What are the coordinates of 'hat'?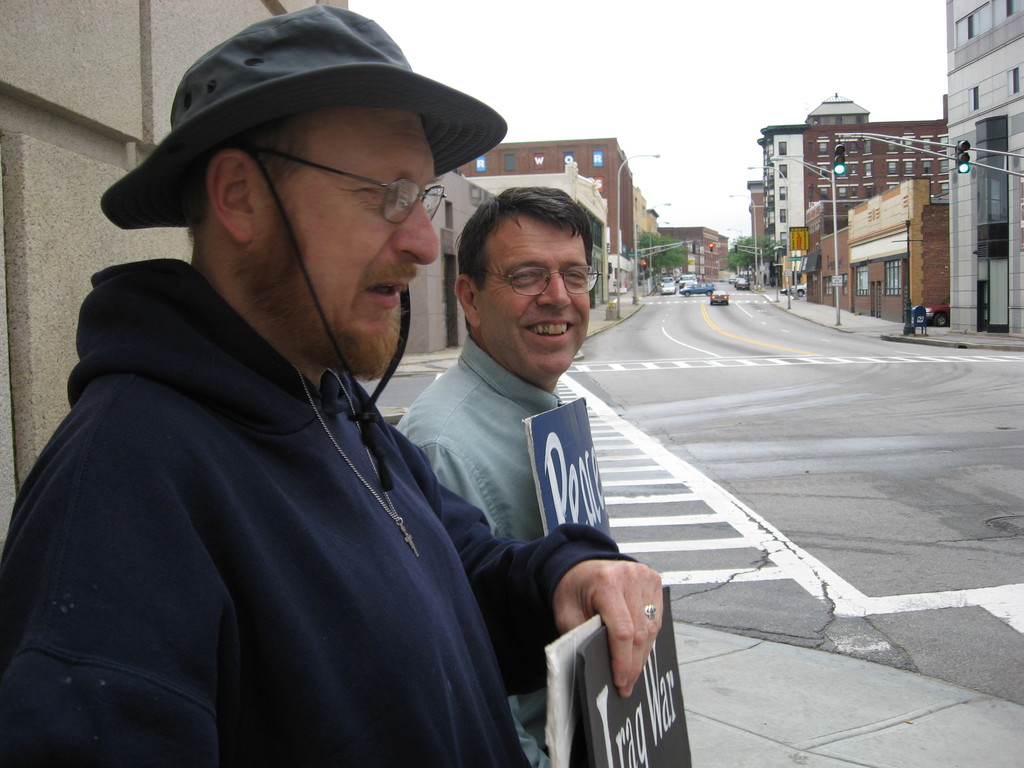
region(98, 2, 511, 490).
